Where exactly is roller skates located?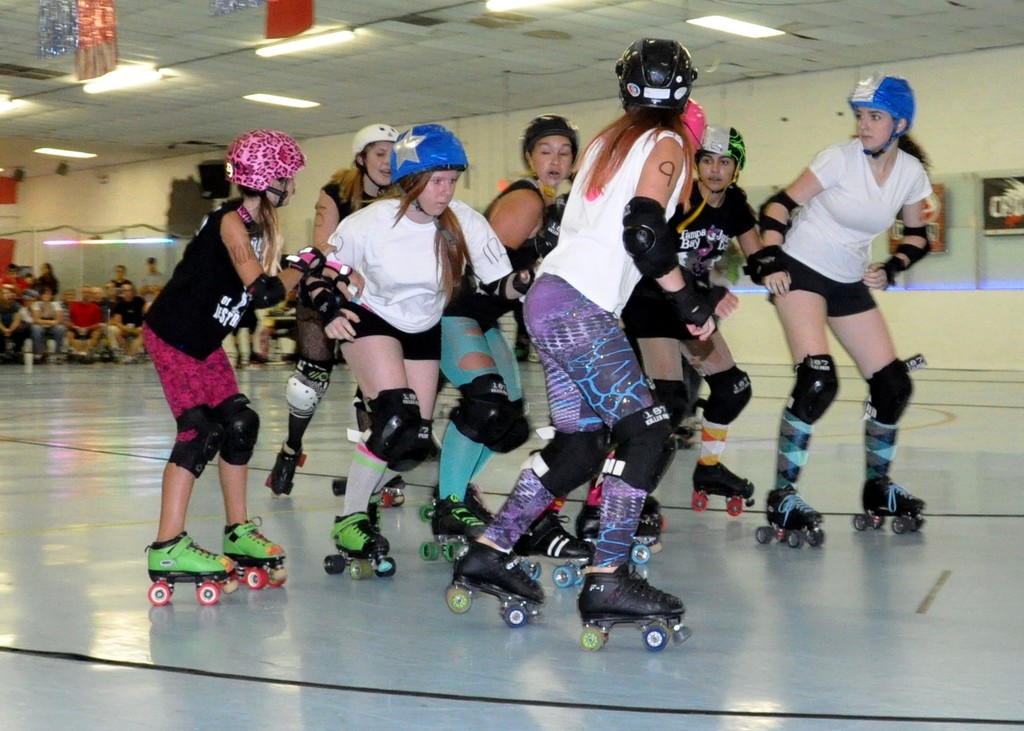
Its bounding box is 221 515 289 590.
